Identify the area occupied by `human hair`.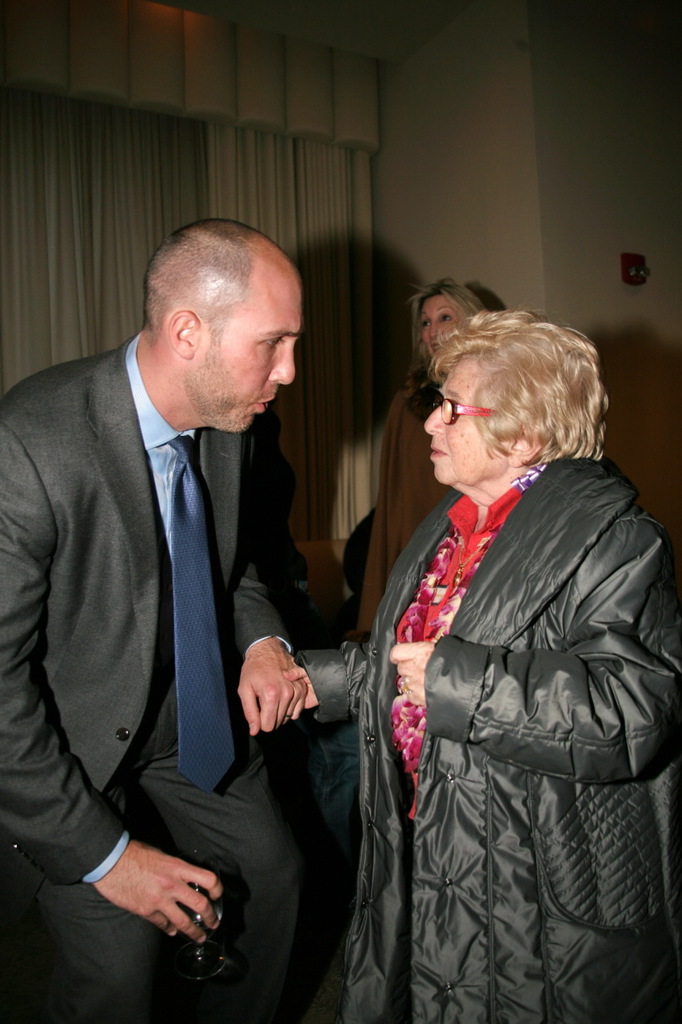
Area: locate(405, 291, 595, 497).
